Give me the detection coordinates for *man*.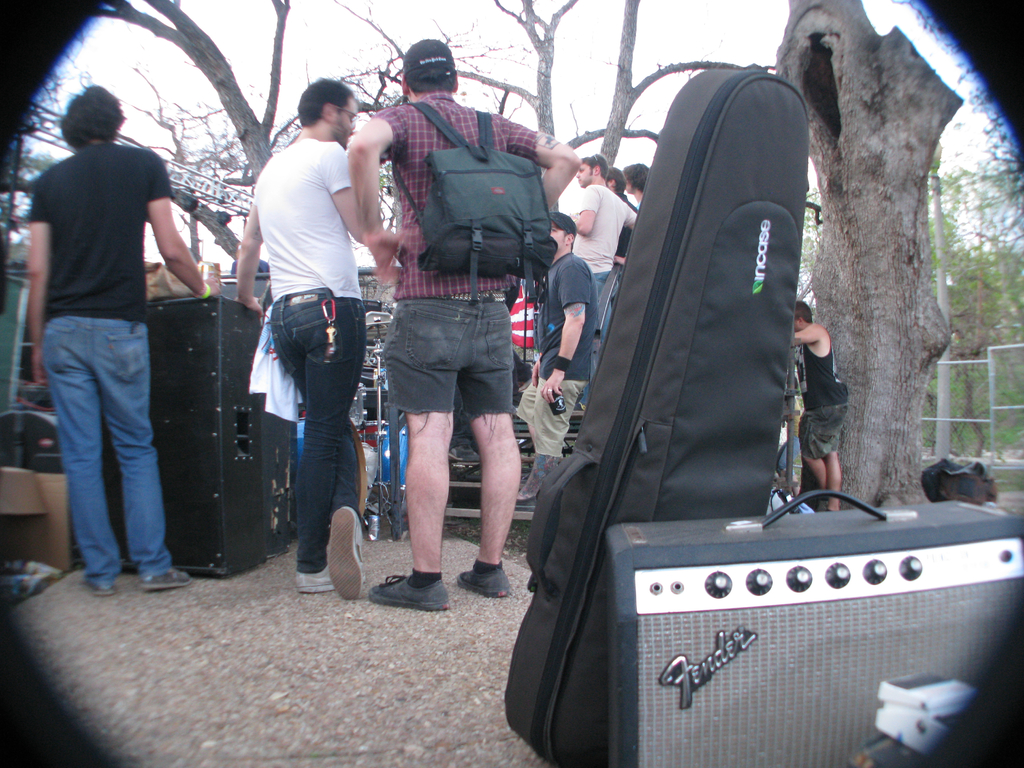
504,212,608,504.
